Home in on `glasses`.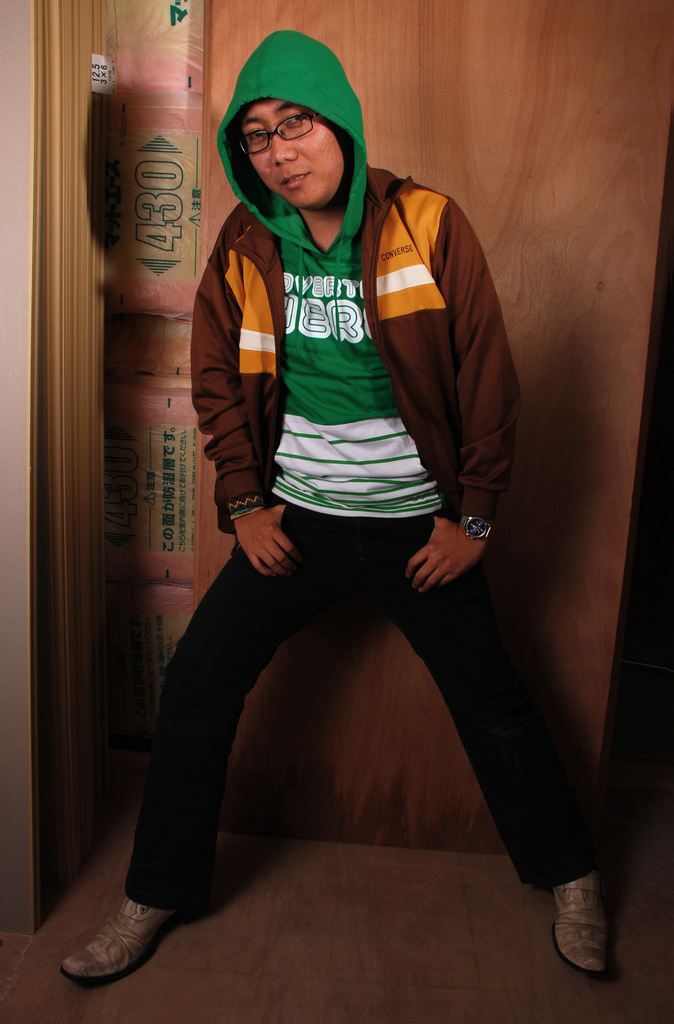
Homed in at 224 99 333 159.
